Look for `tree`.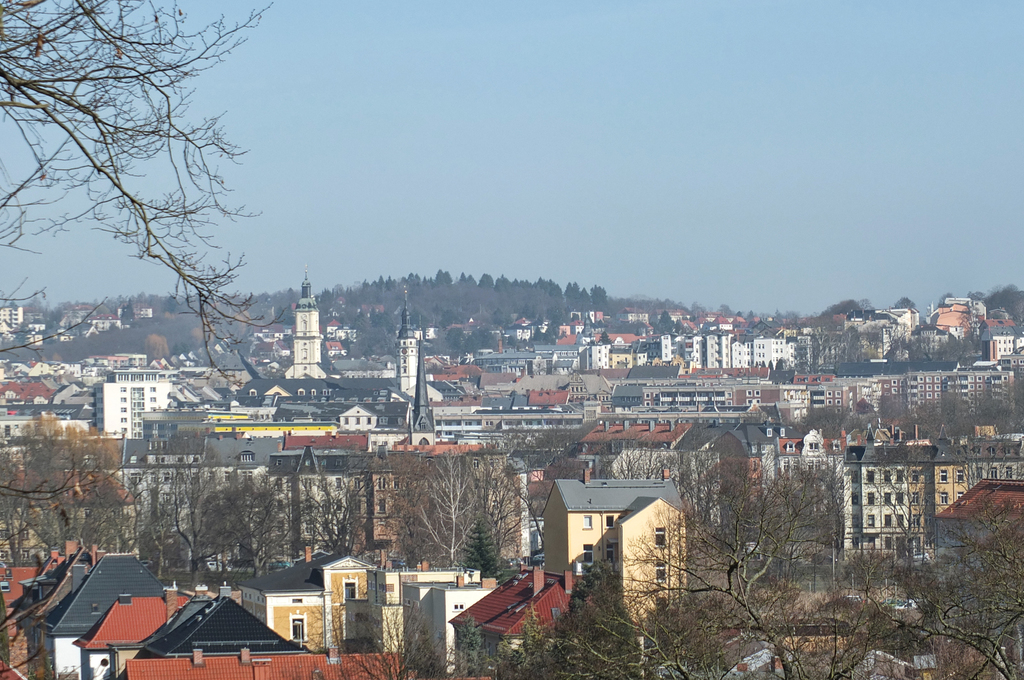
Found: (left=858, top=495, right=1023, bottom=679).
